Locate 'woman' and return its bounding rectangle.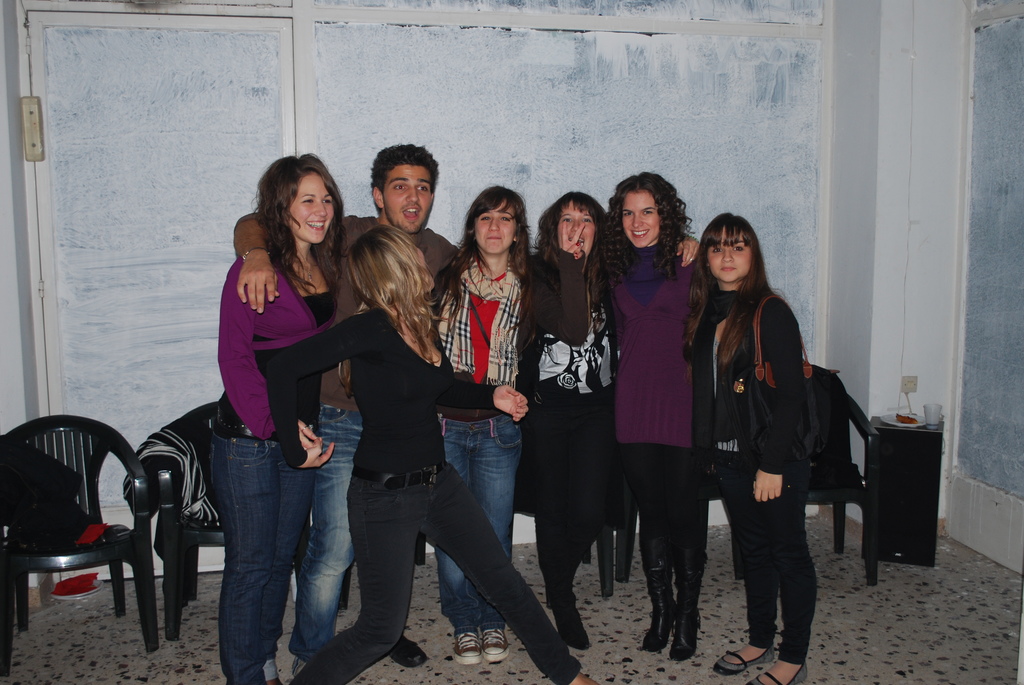
bbox=[689, 223, 859, 672].
